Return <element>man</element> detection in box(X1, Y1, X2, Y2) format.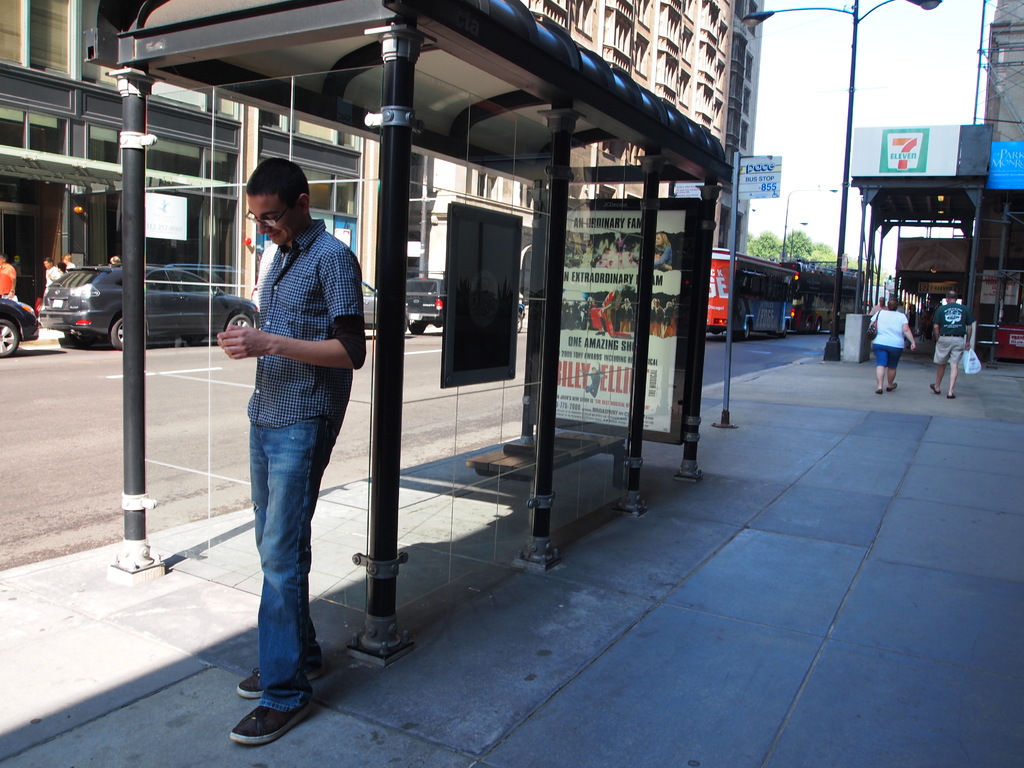
box(202, 147, 362, 714).
